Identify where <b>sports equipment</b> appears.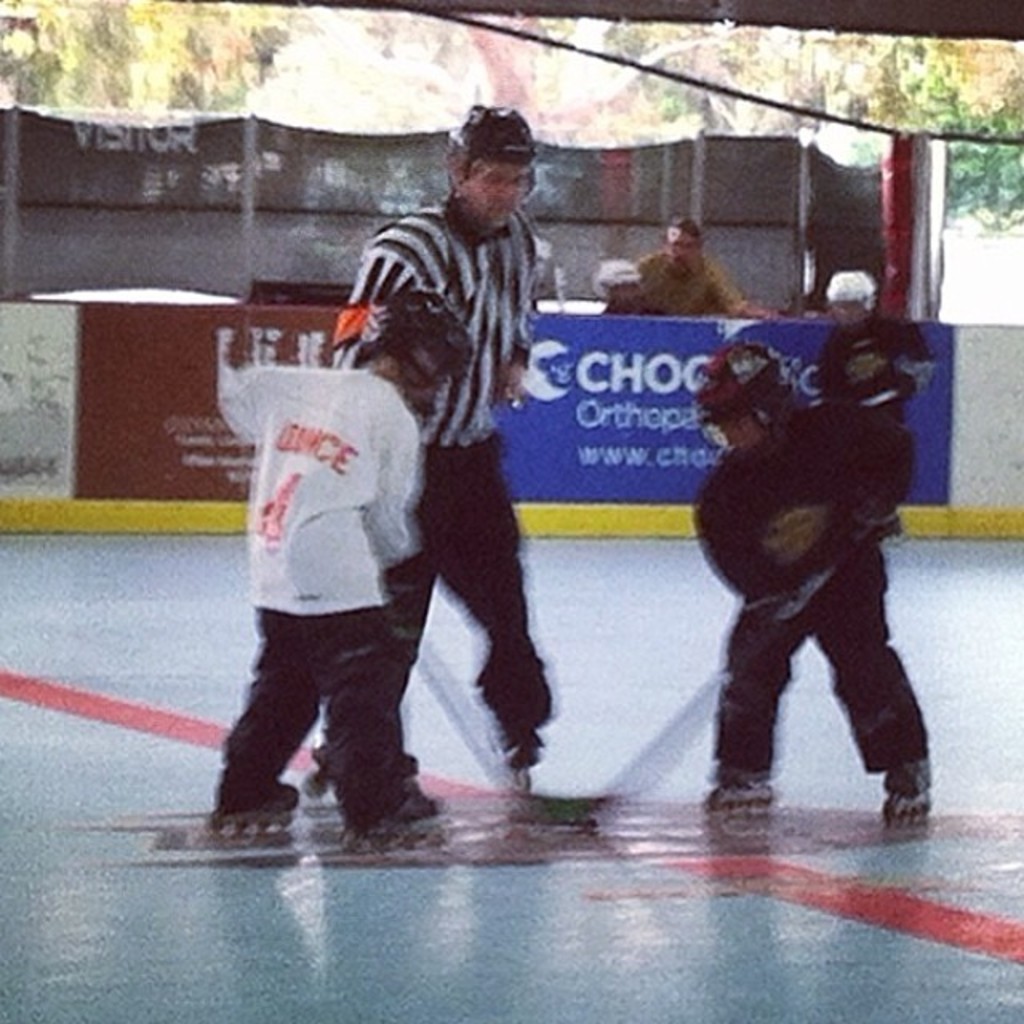
Appears at {"x1": 350, "y1": 781, "x2": 448, "y2": 854}.
